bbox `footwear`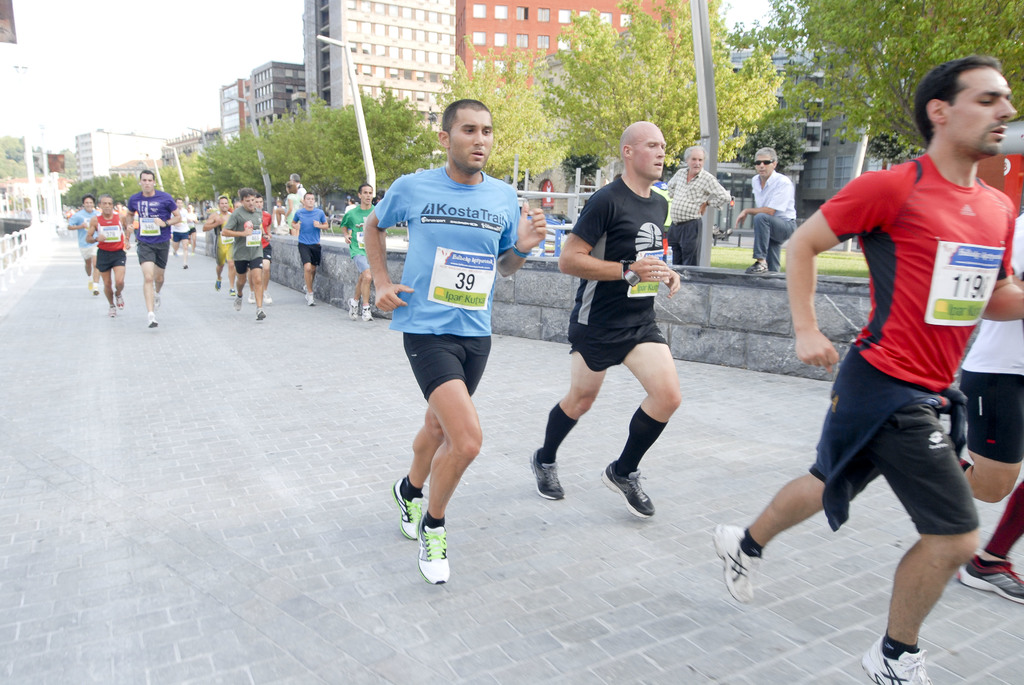
bbox(360, 304, 372, 325)
